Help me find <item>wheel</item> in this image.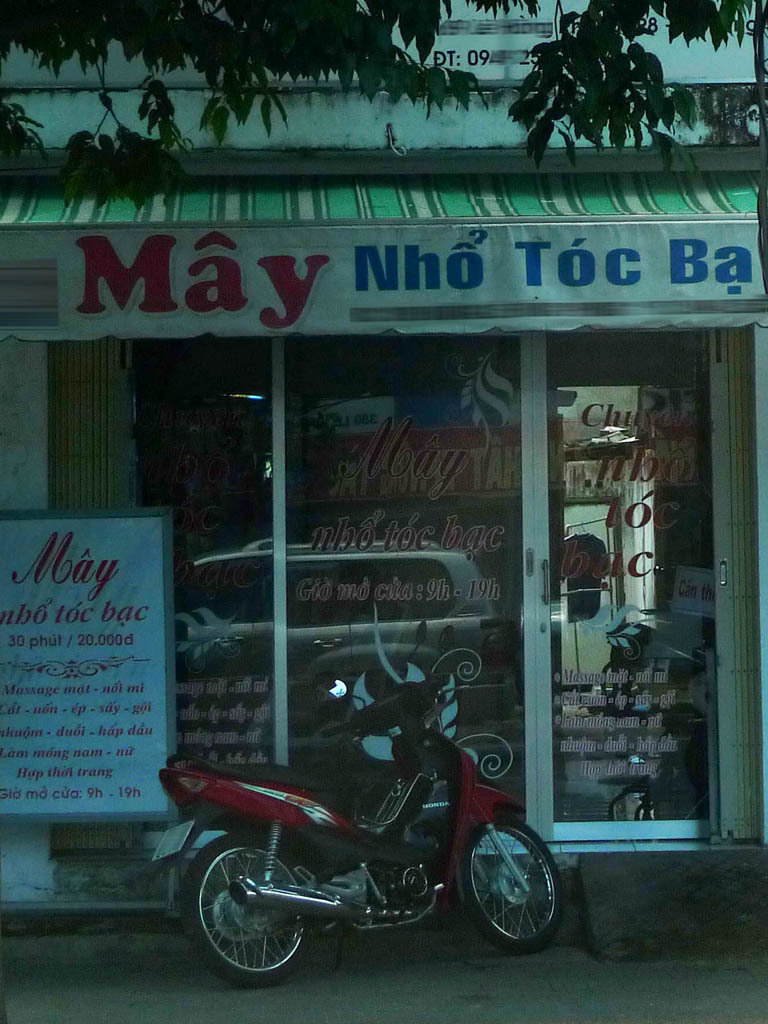
Found it: l=176, t=836, r=316, b=990.
